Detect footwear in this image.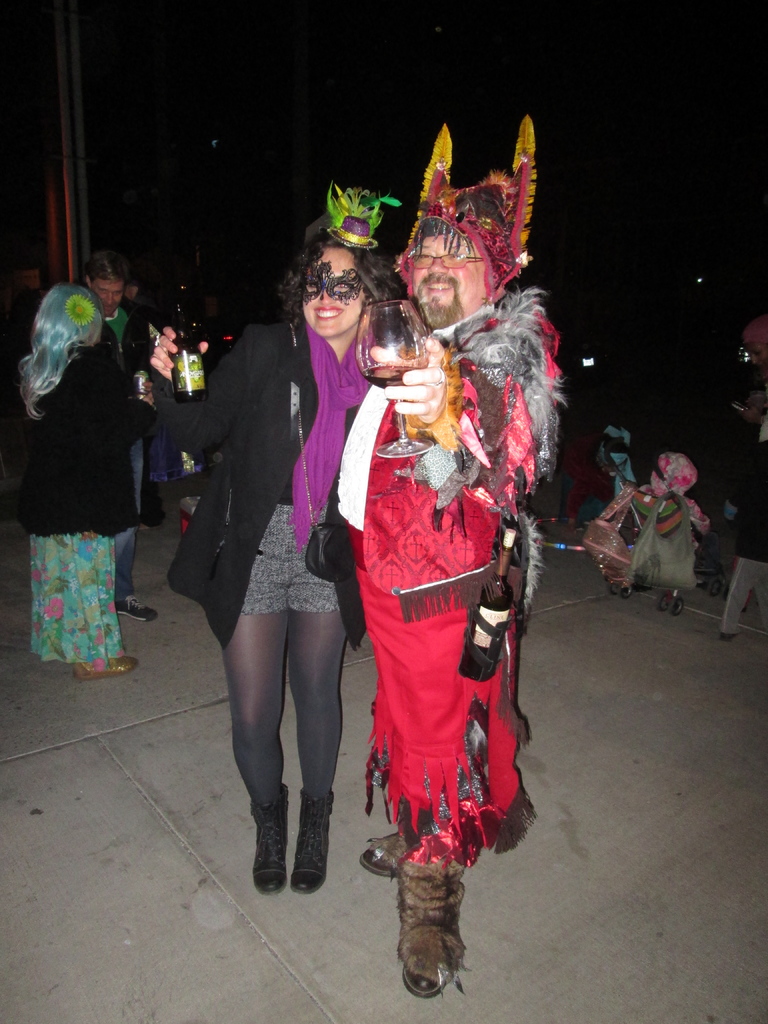
Detection: (x1=292, y1=793, x2=338, y2=893).
